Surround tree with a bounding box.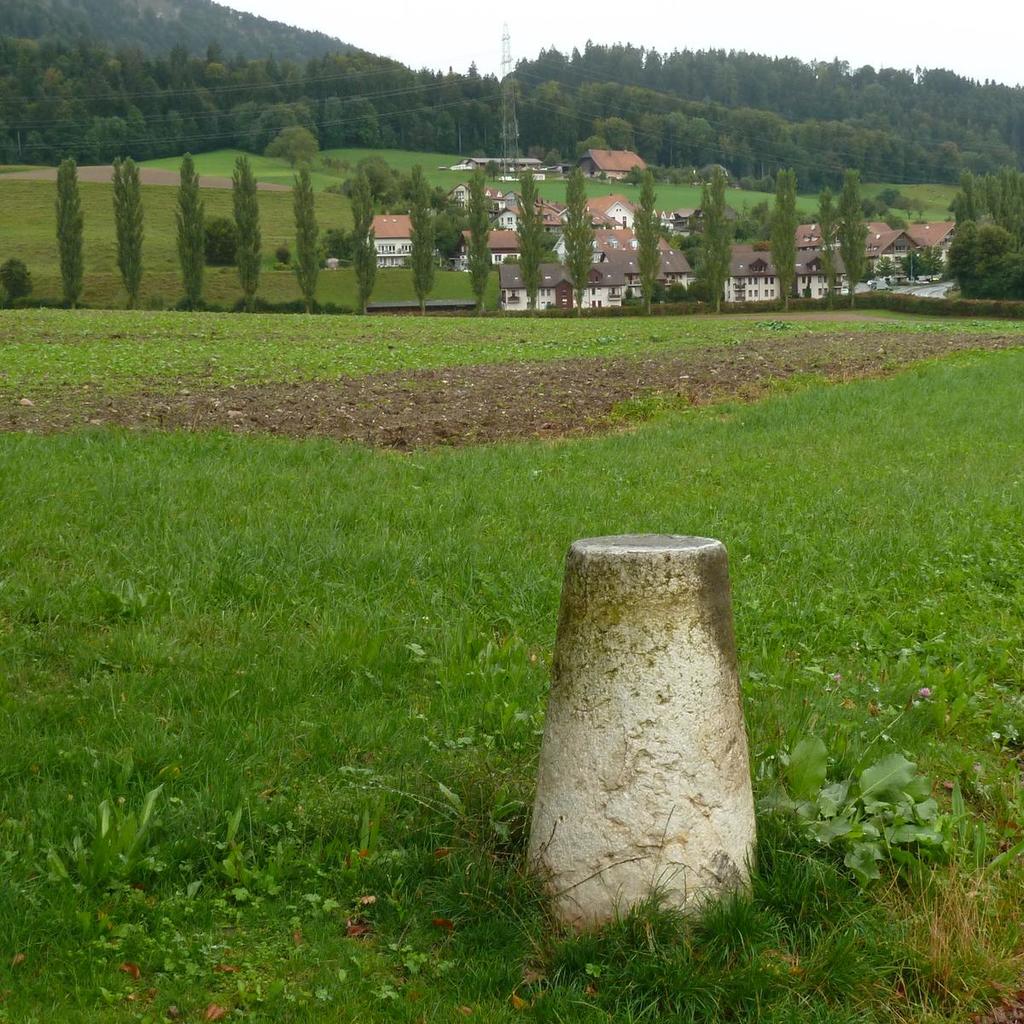
[343,154,470,209].
